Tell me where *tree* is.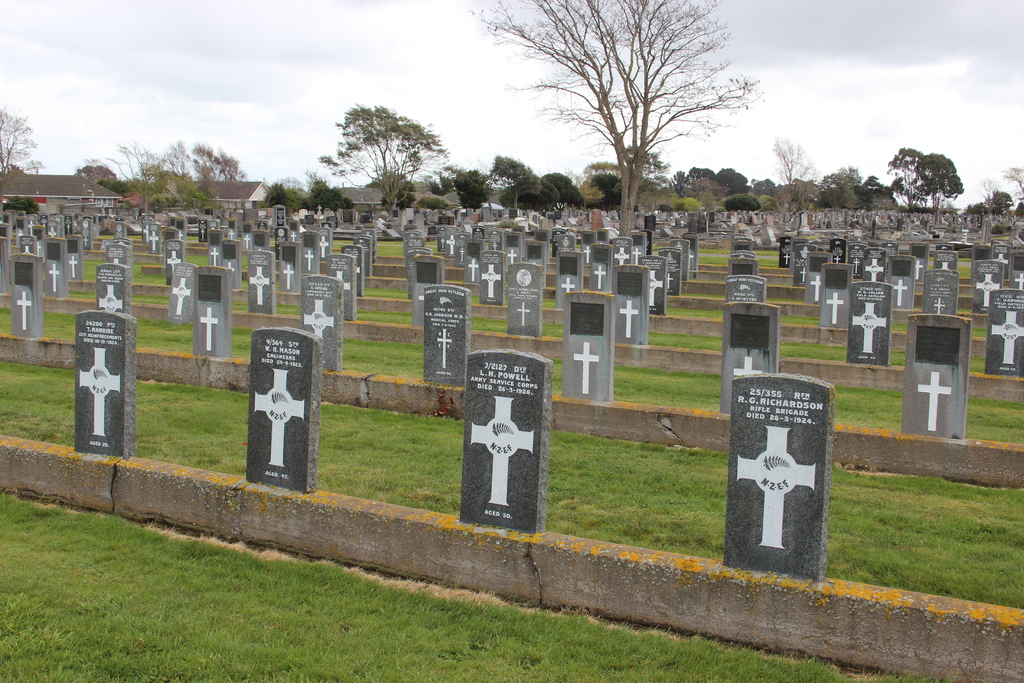
*tree* is at x1=771 y1=138 x2=812 y2=215.
